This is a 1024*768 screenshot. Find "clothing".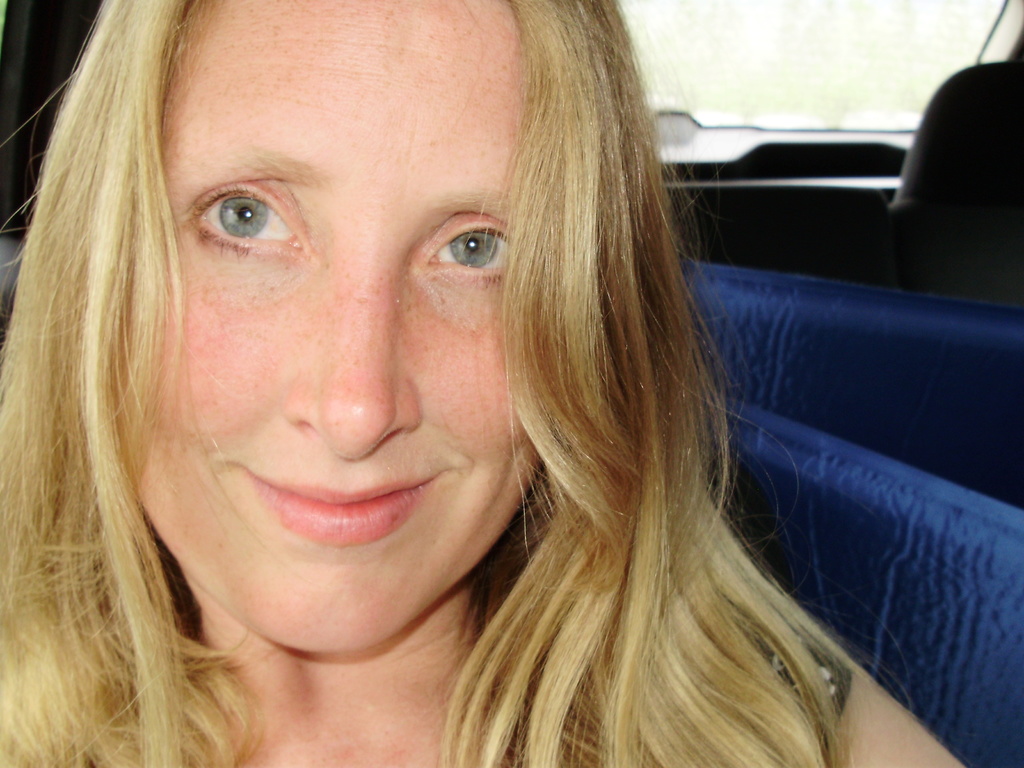
Bounding box: x1=733, y1=617, x2=856, y2=762.
